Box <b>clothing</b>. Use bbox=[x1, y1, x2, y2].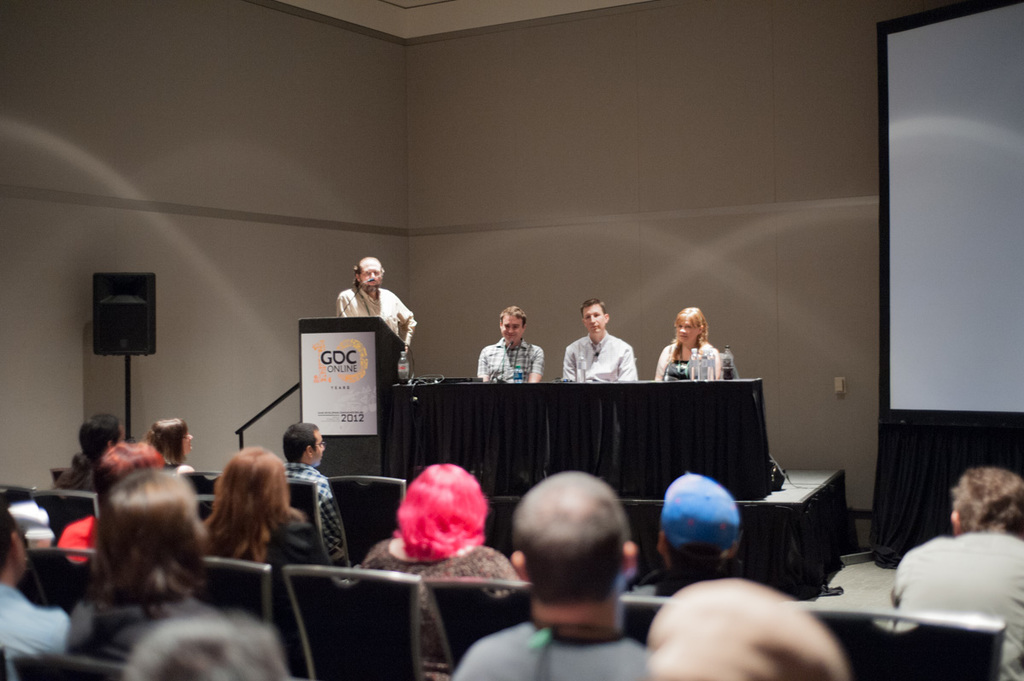
bbox=[283, 462, 352, 572].
